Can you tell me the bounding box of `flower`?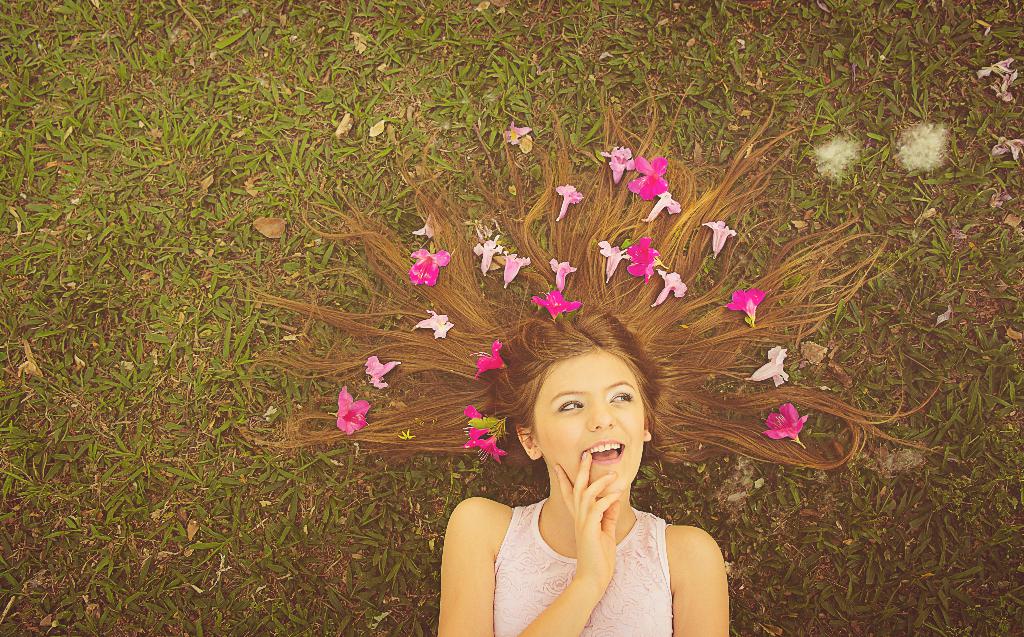
left=411, top=310, right=453, bottom=340.
